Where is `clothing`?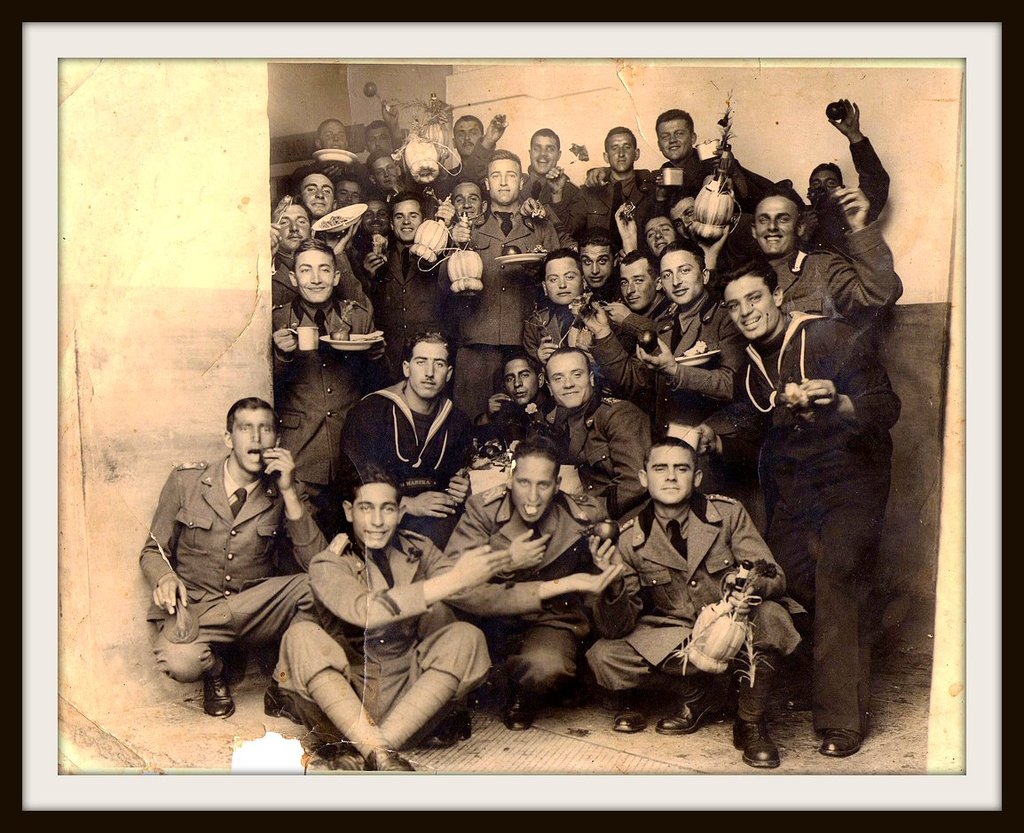
517 288 604 354.
